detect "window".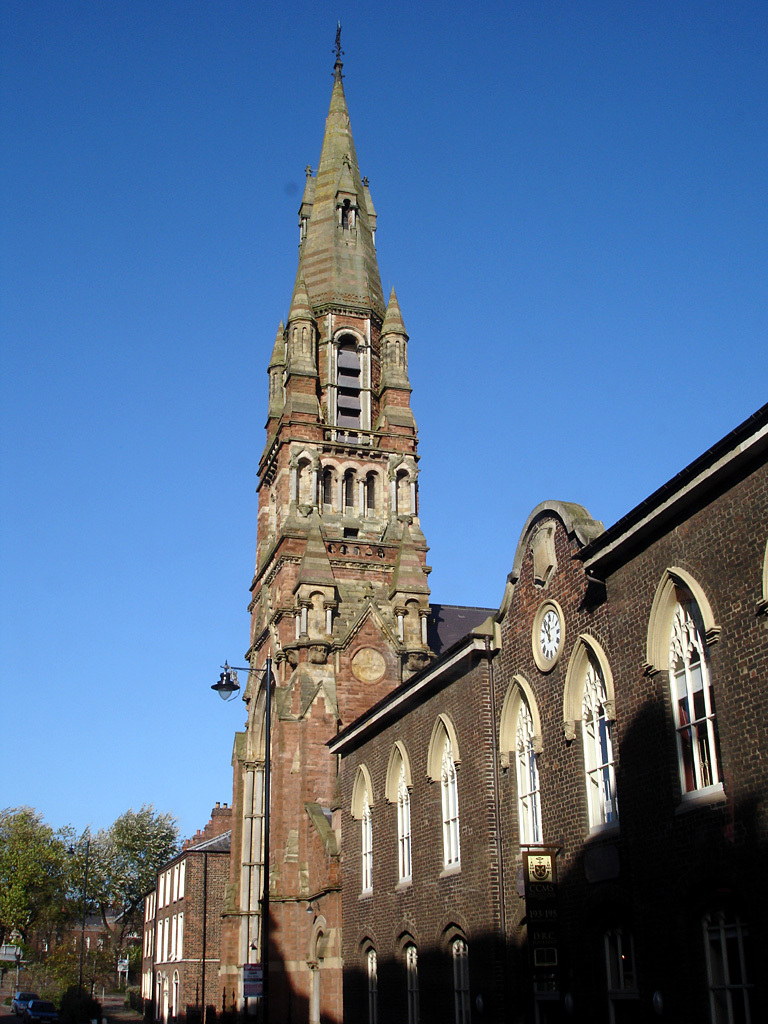
Detected at crop(515, 699, 539, 846).
